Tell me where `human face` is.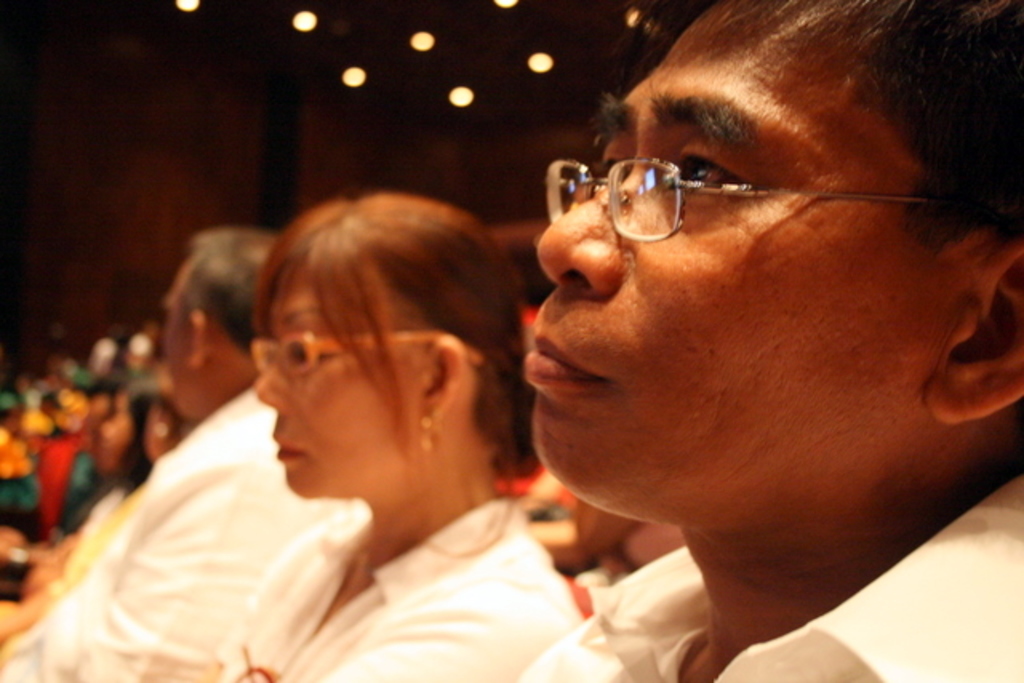
`human face` is at {"x1": 517, "y1": 0, "x2": 922, "y2": 518}.
